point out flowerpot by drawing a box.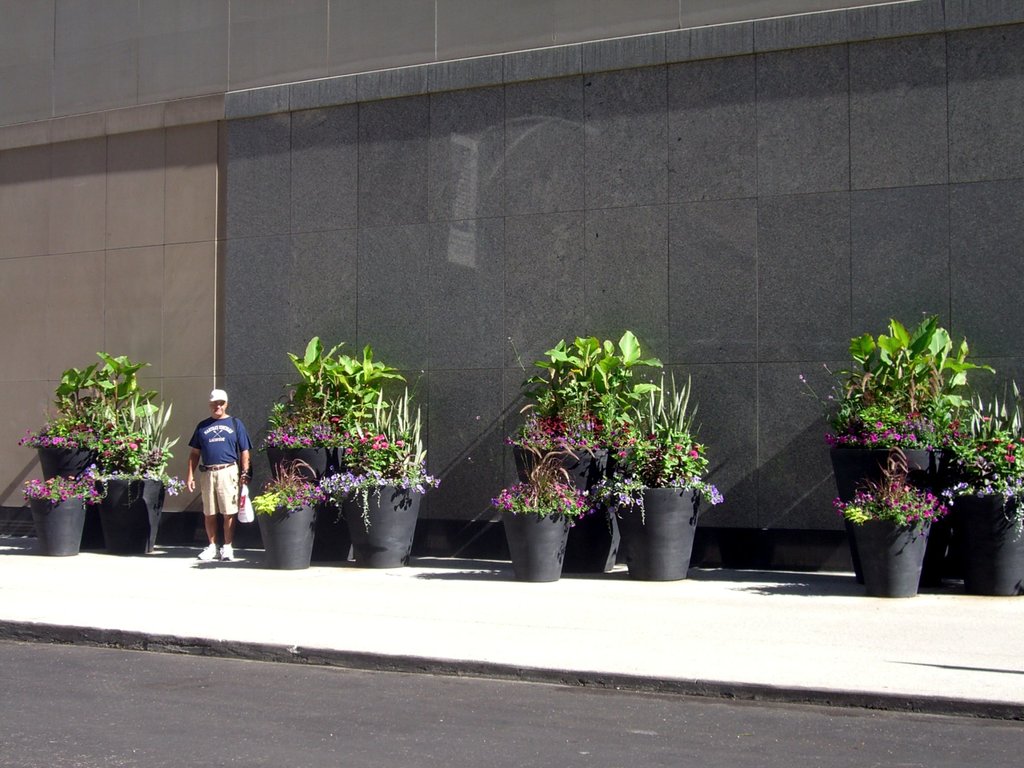
255,505,317,569.
